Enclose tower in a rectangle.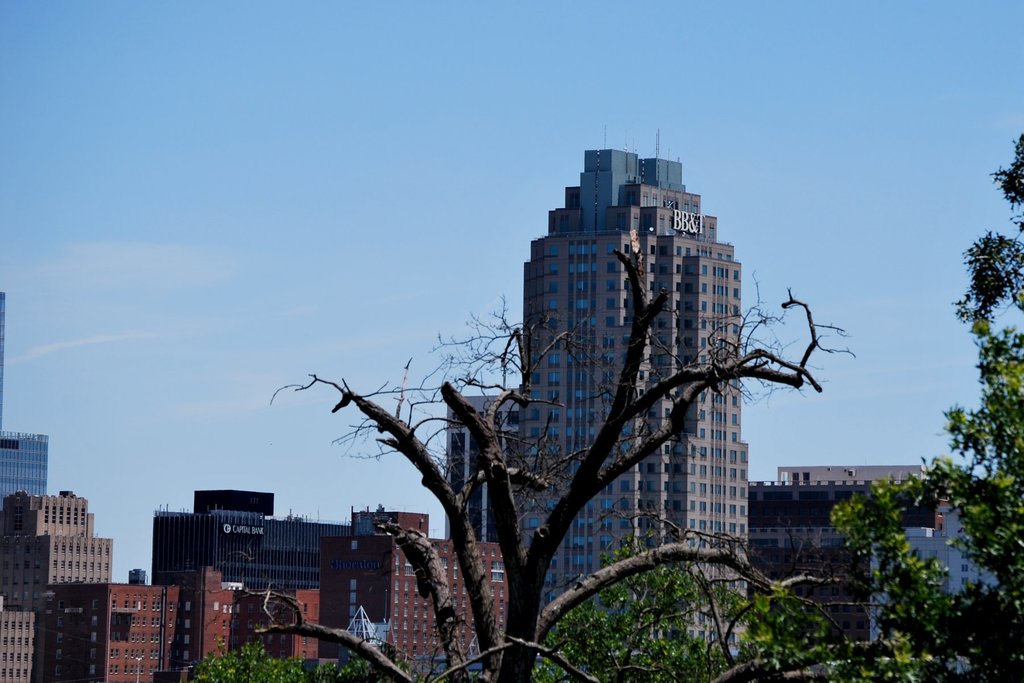
crop(497, 120, 789, 563).
